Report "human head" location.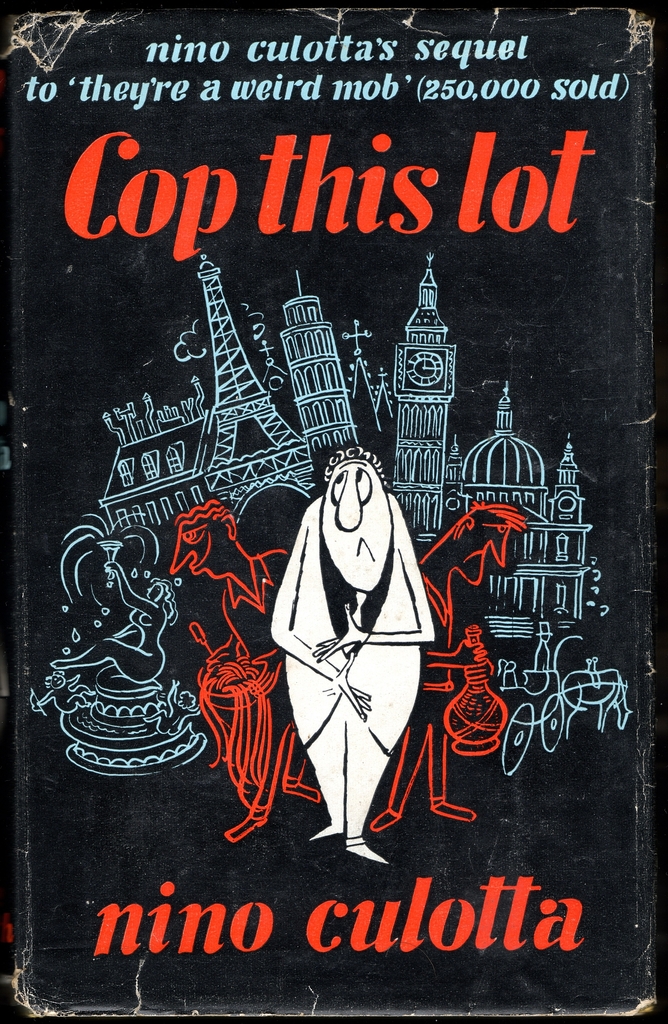
Report: select_region(440, 500, 527, 589).
